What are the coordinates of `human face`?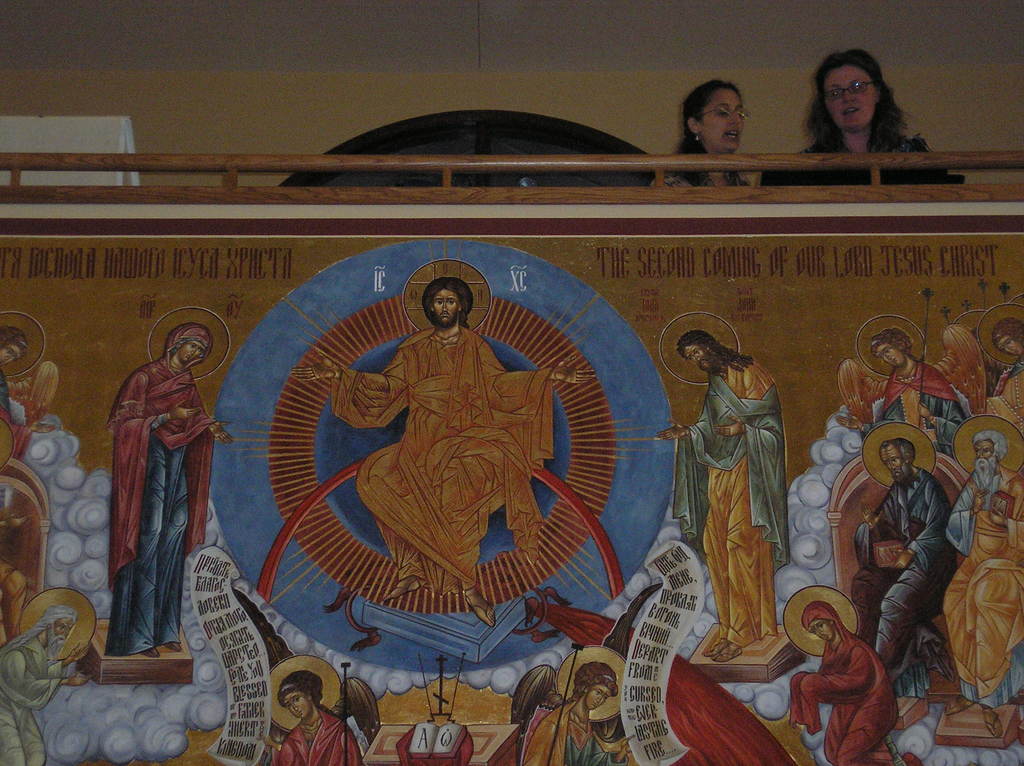
box=[808, 620, 830, 634].
